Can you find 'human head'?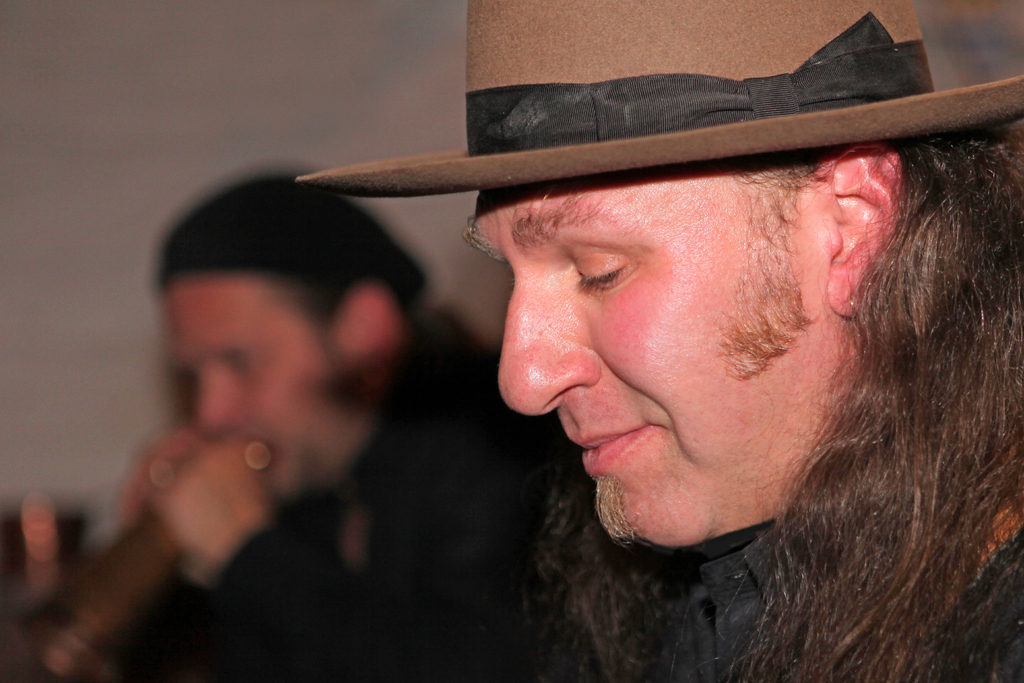
Yes, bounding box: crop(157, 173, 424, 512).
